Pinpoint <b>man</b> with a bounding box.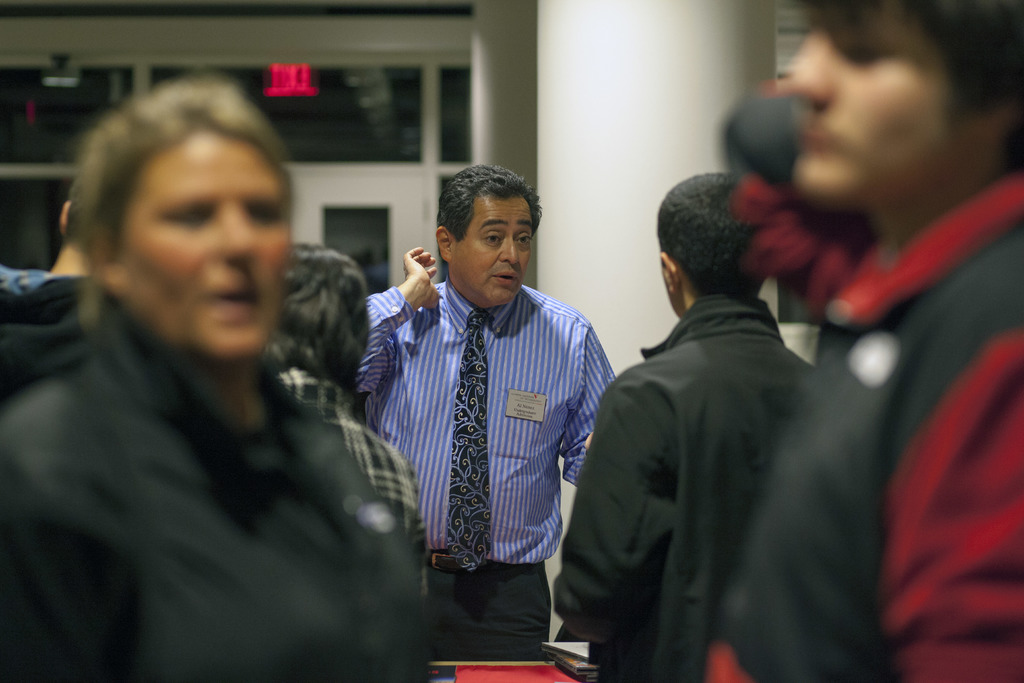
364/185/616/634.
